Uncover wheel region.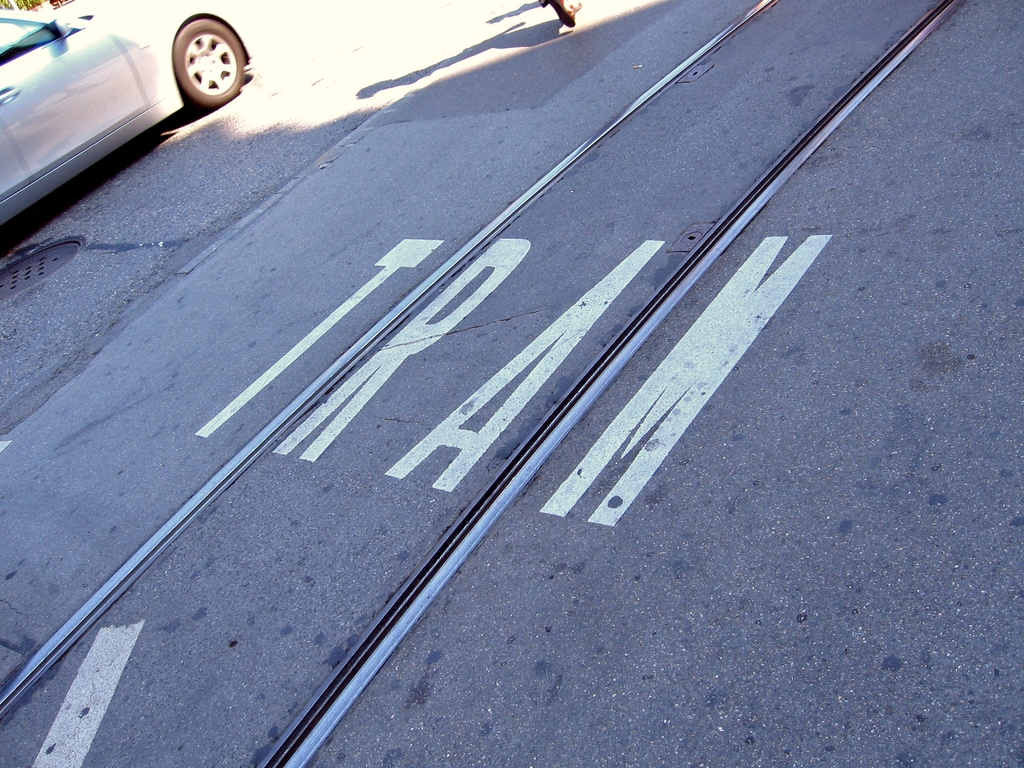
Uncovered: 138/13/226/112.
